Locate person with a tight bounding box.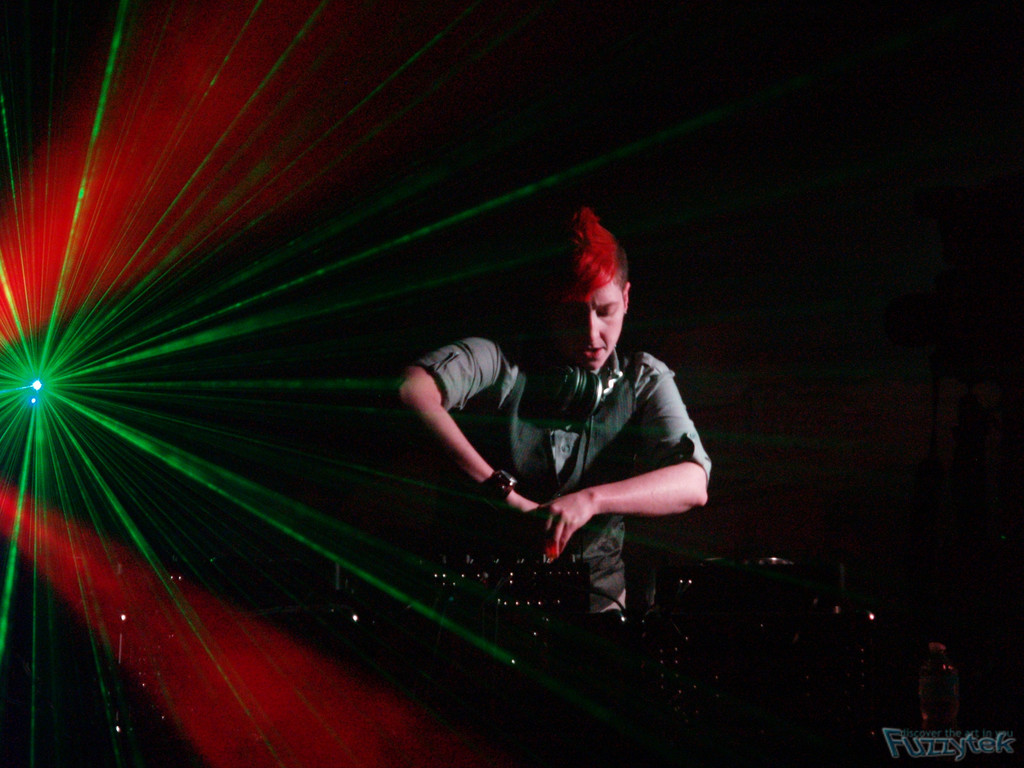
<bbox>481, 205, 711, 644</bbox>.
